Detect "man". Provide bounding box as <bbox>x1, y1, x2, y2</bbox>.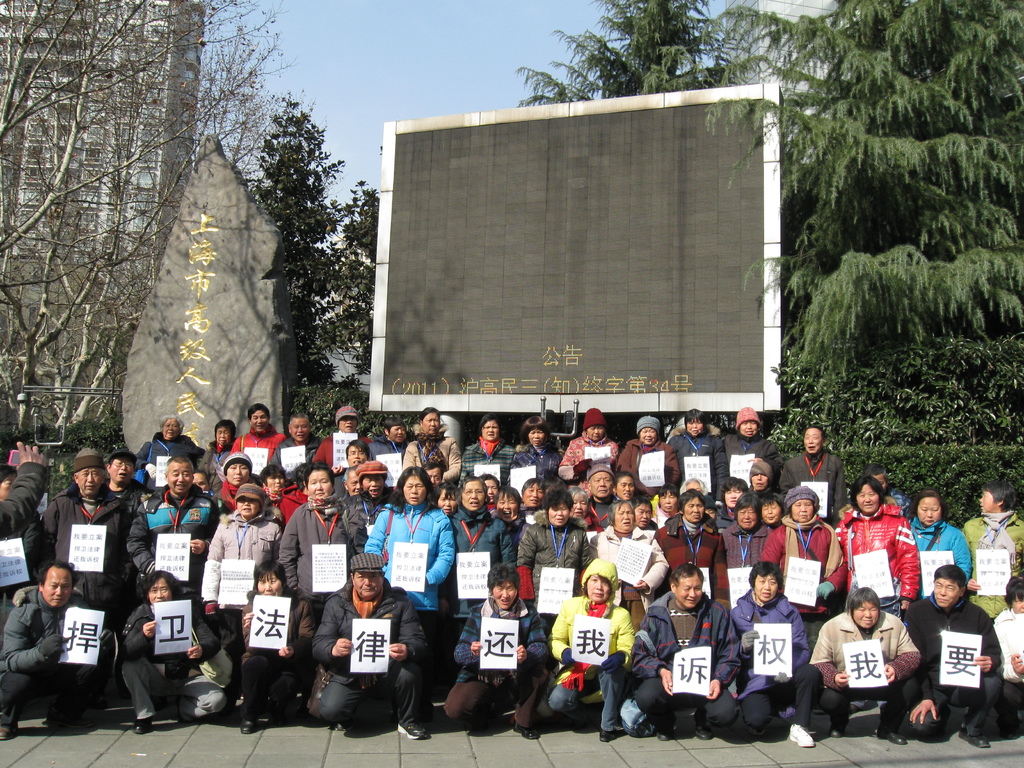
<bbox>625, 561, 743, 741</bbox>.
